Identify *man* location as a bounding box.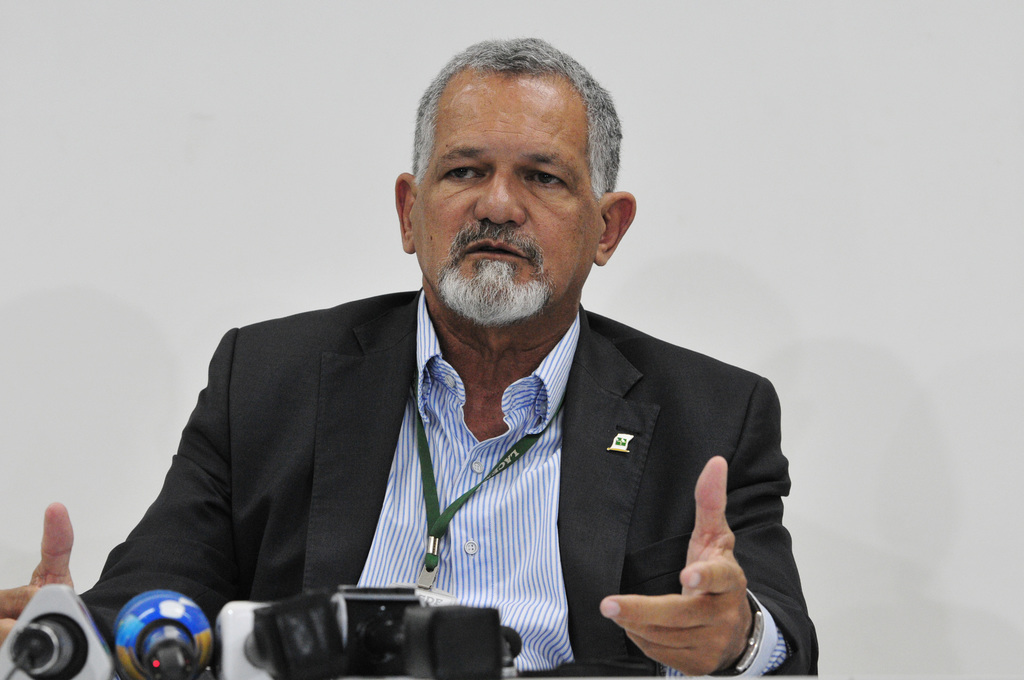
0 38 819 679.
